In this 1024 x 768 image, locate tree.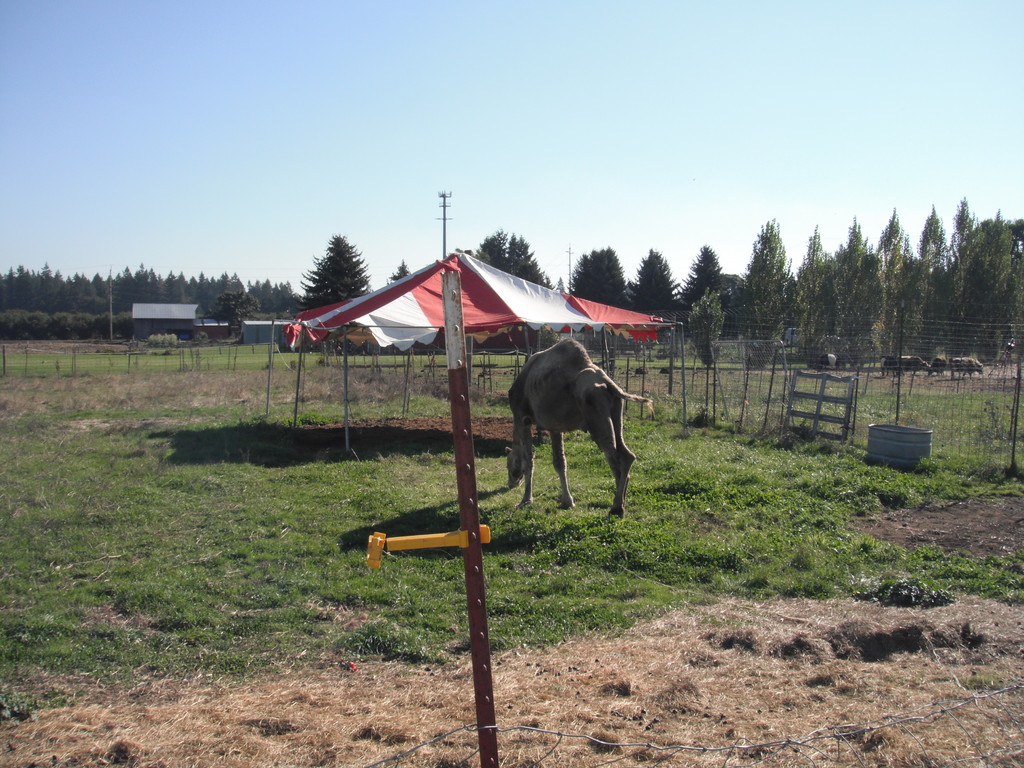
Bounding box: region(826, 223, 883, 360).
